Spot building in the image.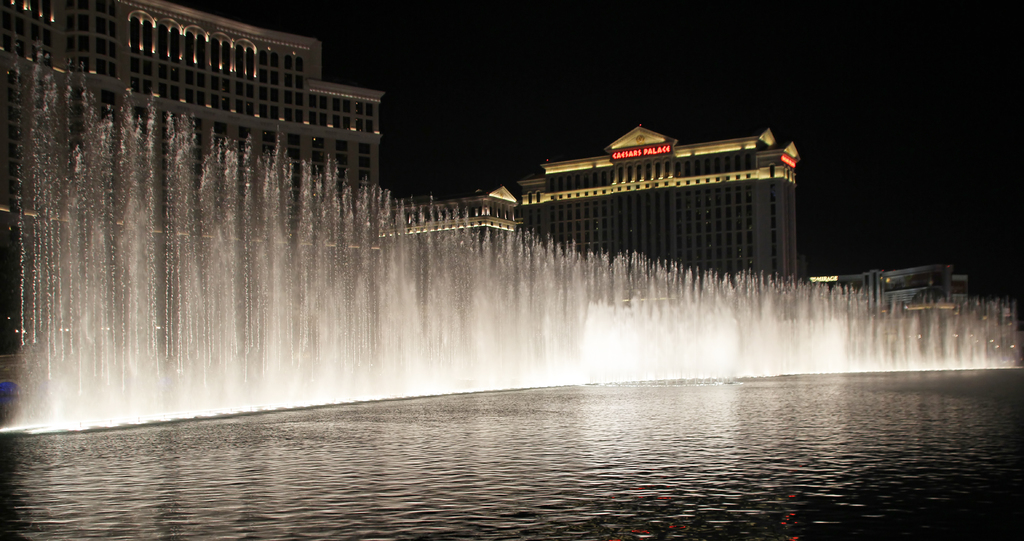
building found at [389,180,527,264].
